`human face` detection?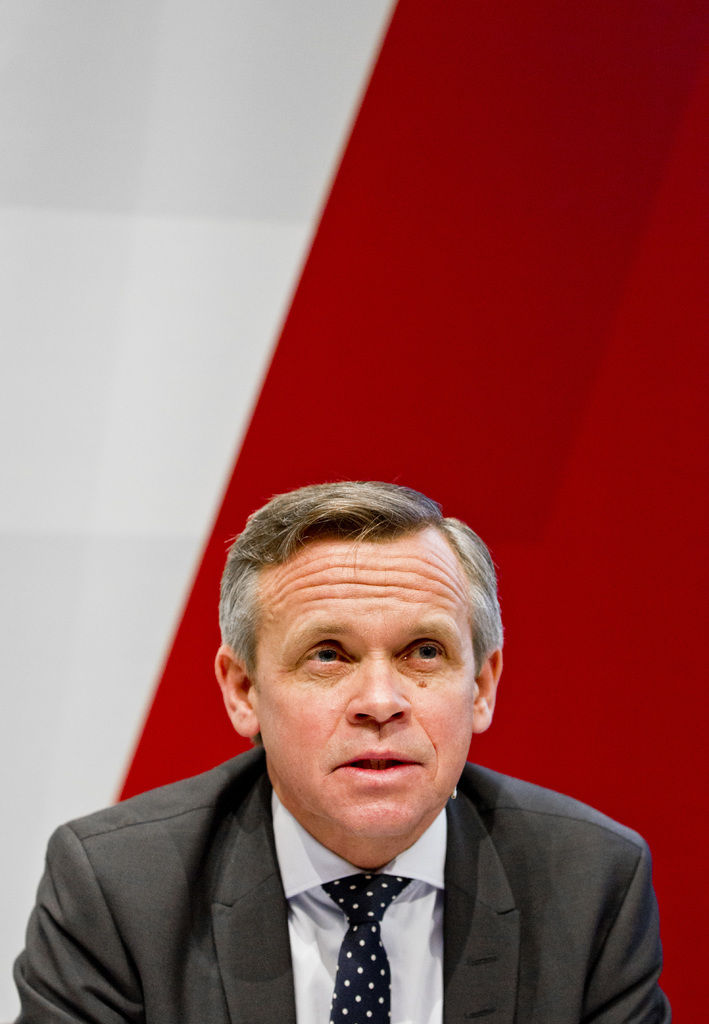
detection(266, 540, 473, 840)
